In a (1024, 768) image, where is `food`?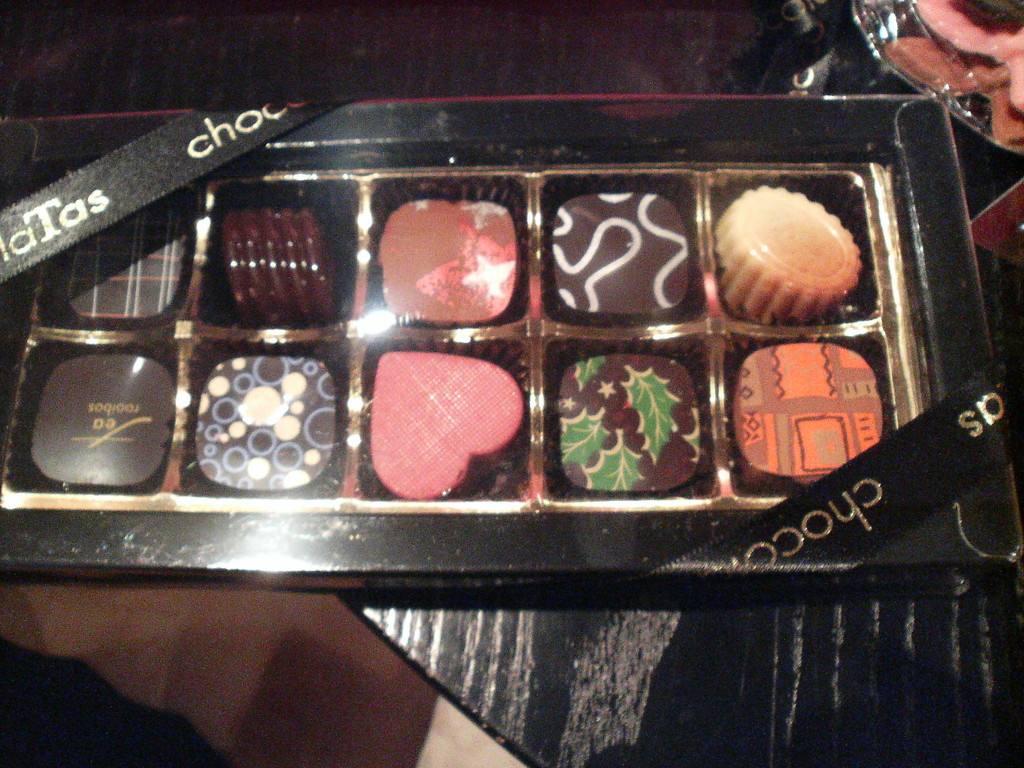
l=556, t=357, r=702, b=493.
